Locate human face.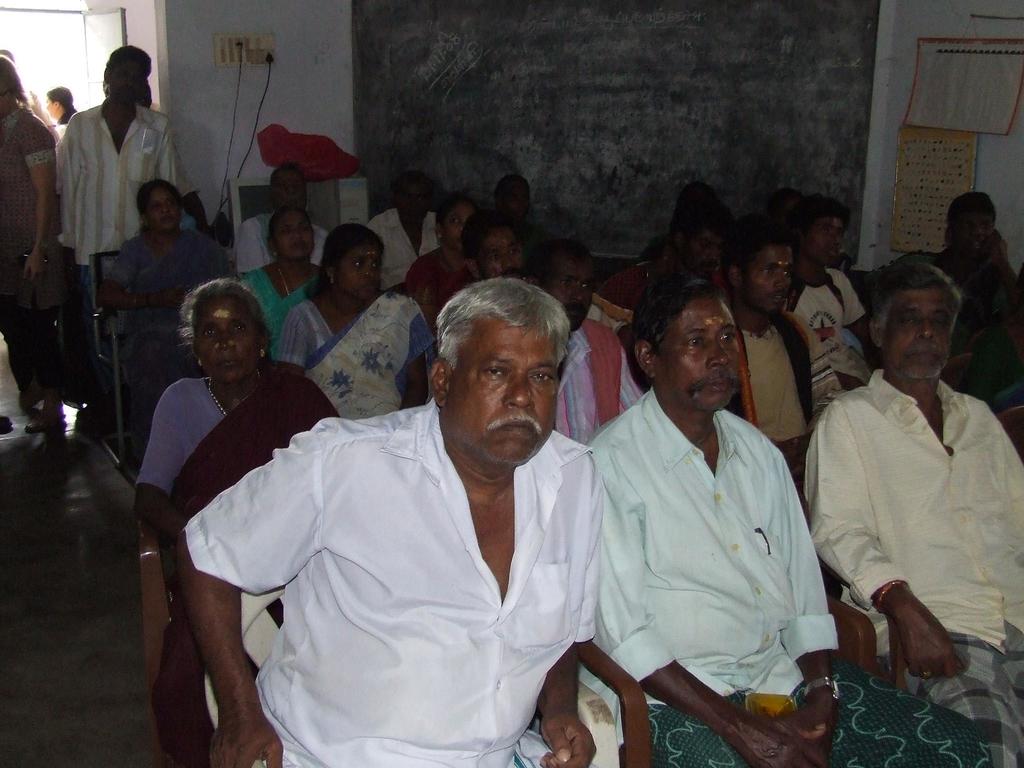
Bounding box: x1=656 y1=296 x2=742 y2=408.
